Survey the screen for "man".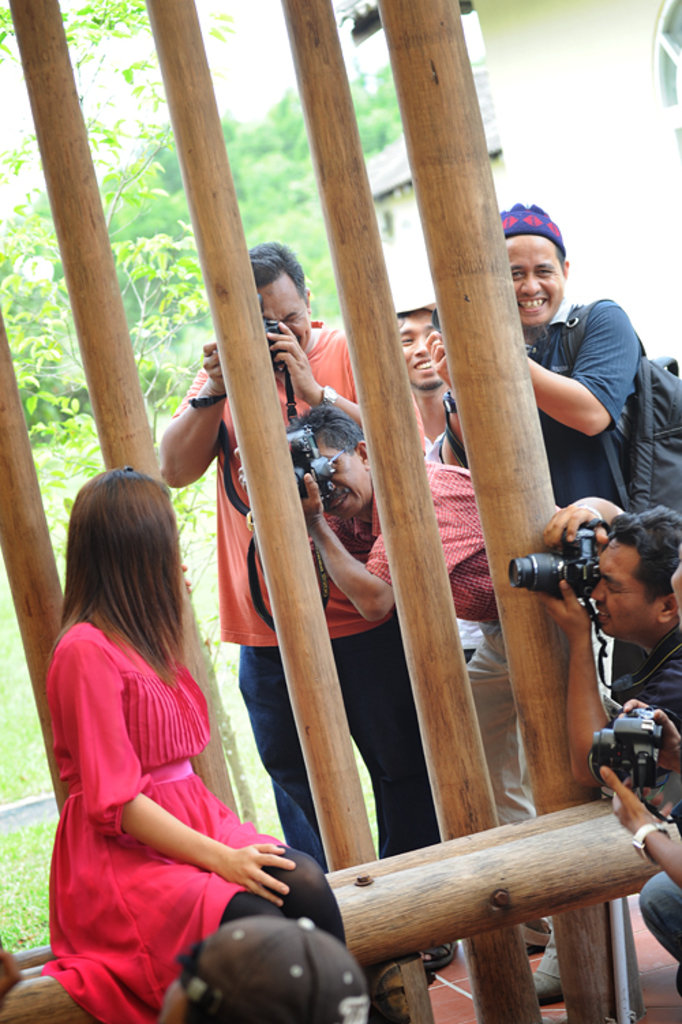
Survey found: <region>533, 495, 681, 785</region>.
